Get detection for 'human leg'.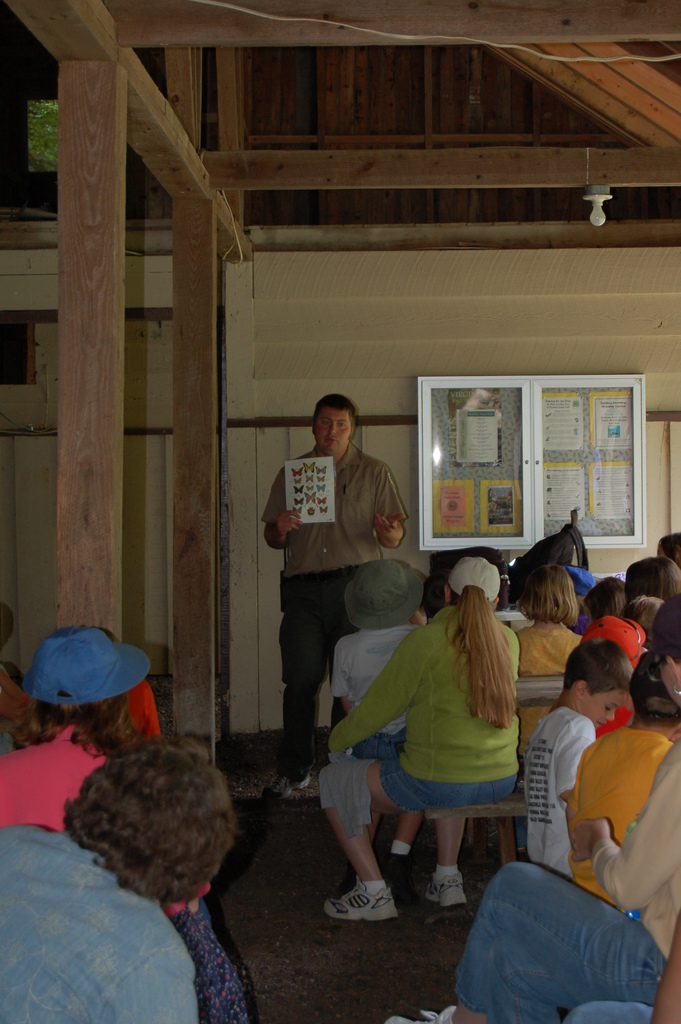
Detection: <bbox>273, 570, 340, 783</bbox>.
